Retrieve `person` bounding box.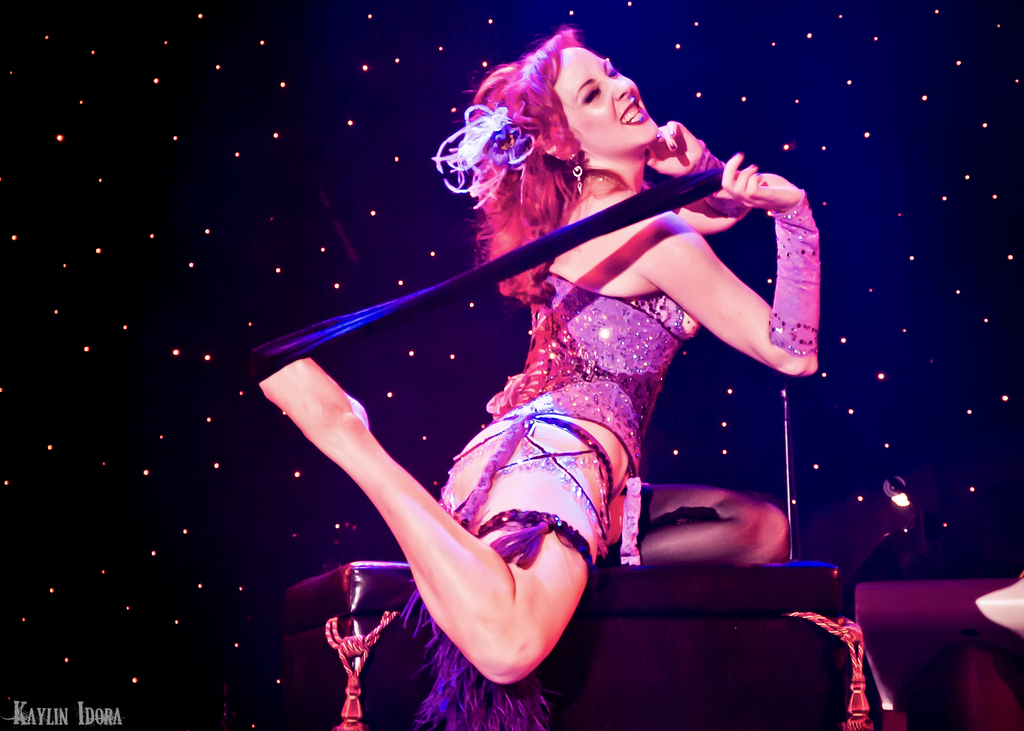
Bounding box: pyautogui.locateOnScreen(343, 51, 821, 708).
